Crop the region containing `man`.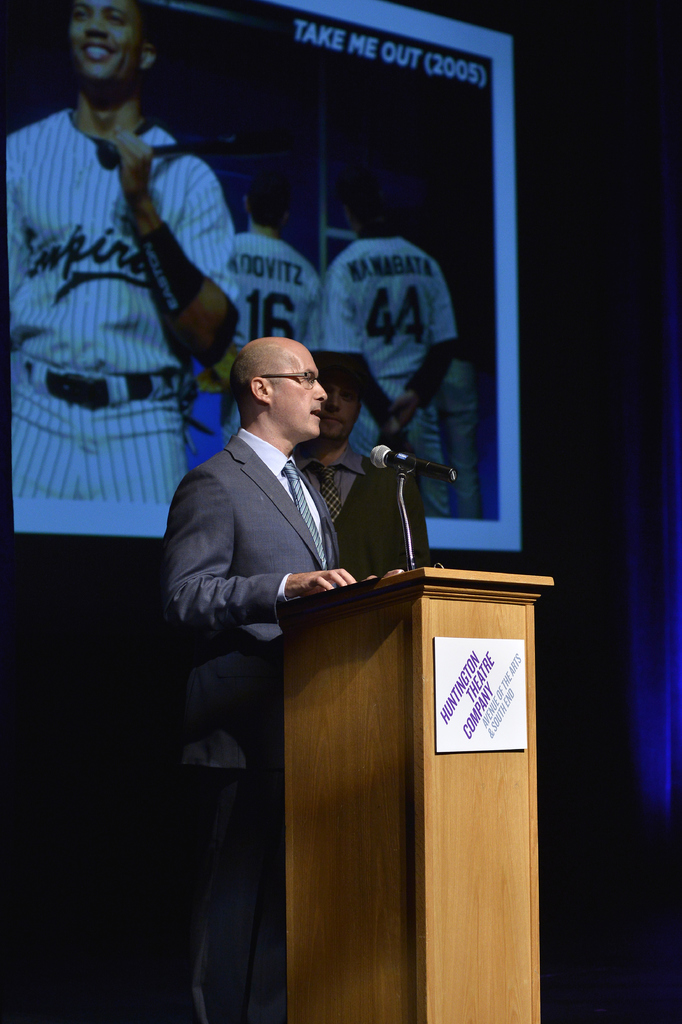
Crop region: [left=244, top=203, right=339, bottom=344].
